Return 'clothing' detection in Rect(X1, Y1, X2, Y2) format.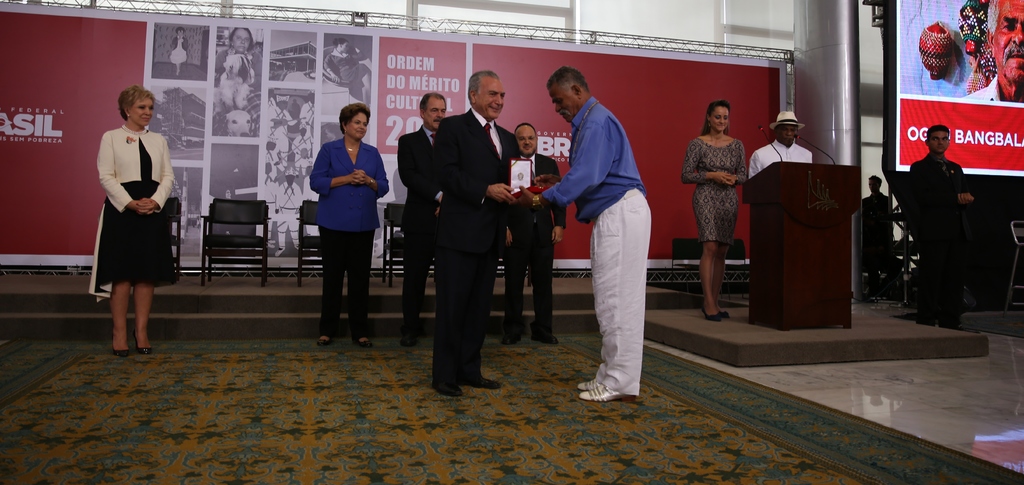
Rect(310, 129, 390, 342).
